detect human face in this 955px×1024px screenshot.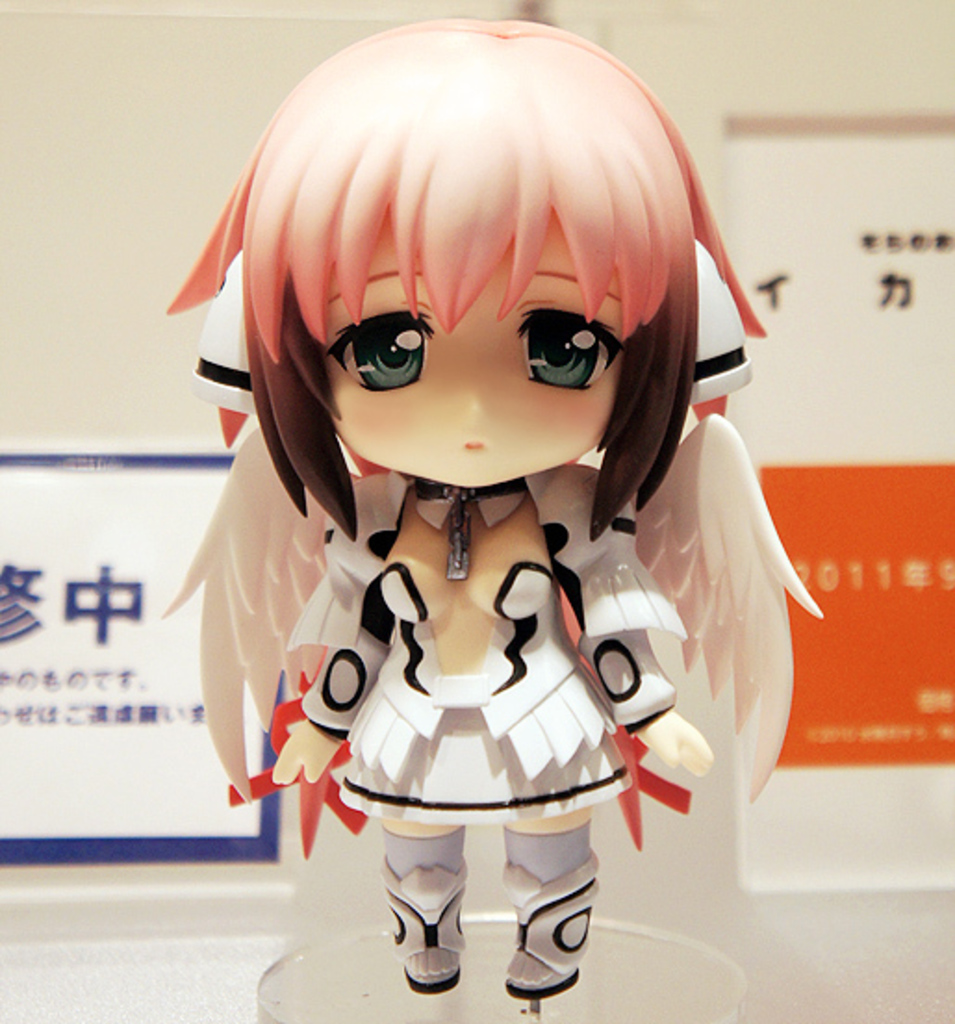
Detection: detection(319, 204, 627, 486).
